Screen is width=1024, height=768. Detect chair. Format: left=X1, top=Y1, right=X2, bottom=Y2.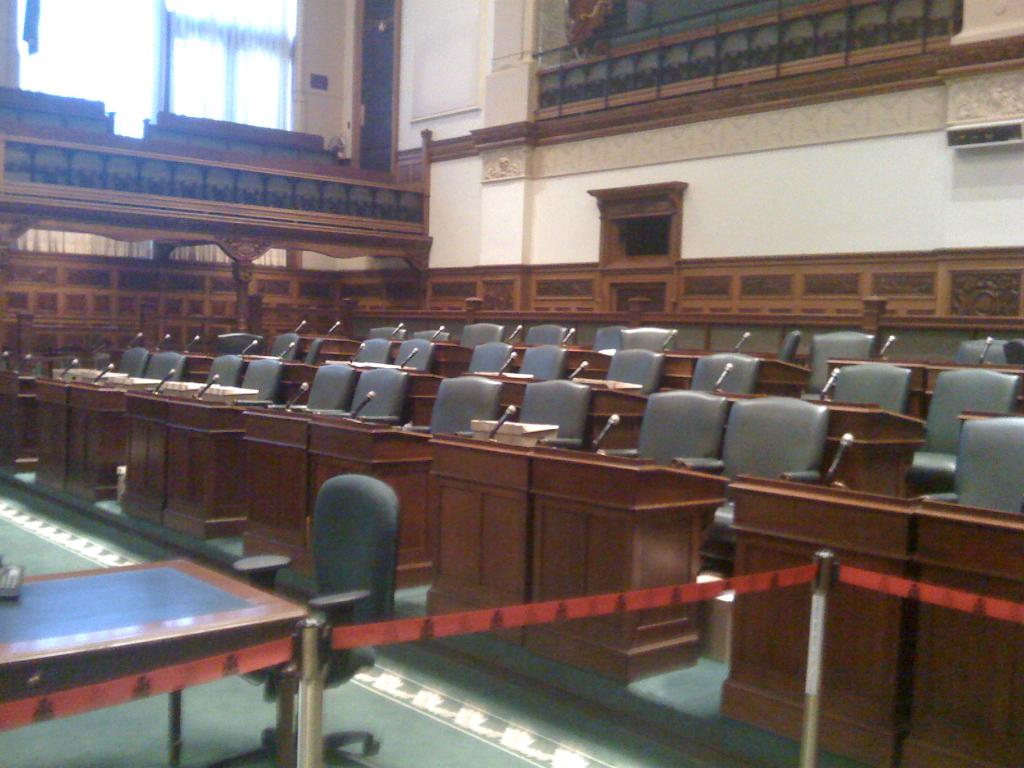
left=520, top=344, right=563, bottom=387.
